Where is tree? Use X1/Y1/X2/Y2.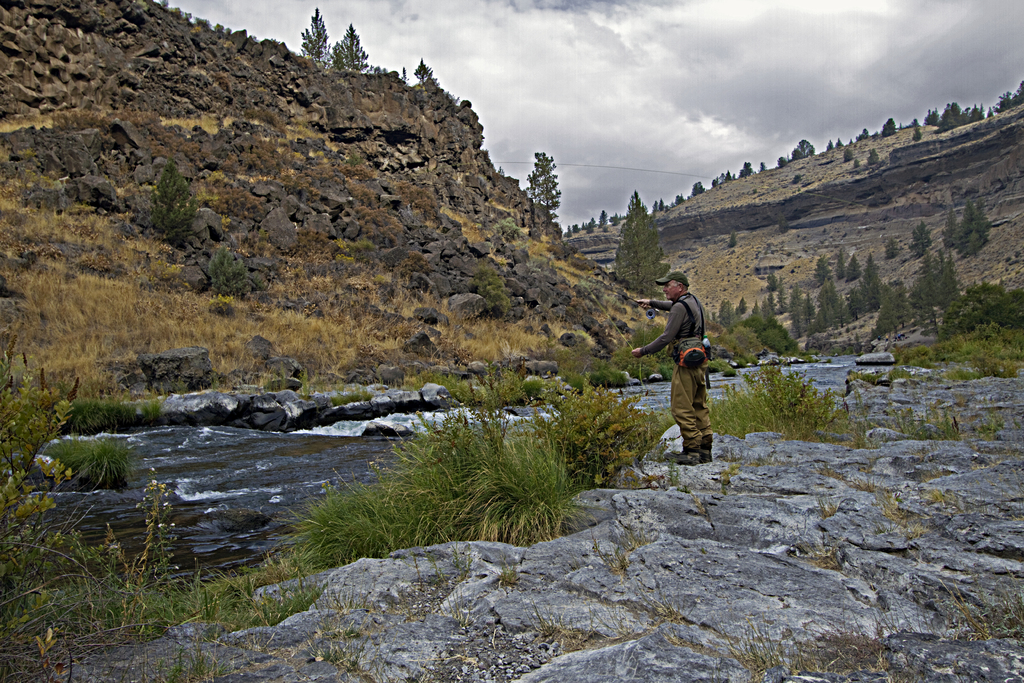
300/7/333/69.
